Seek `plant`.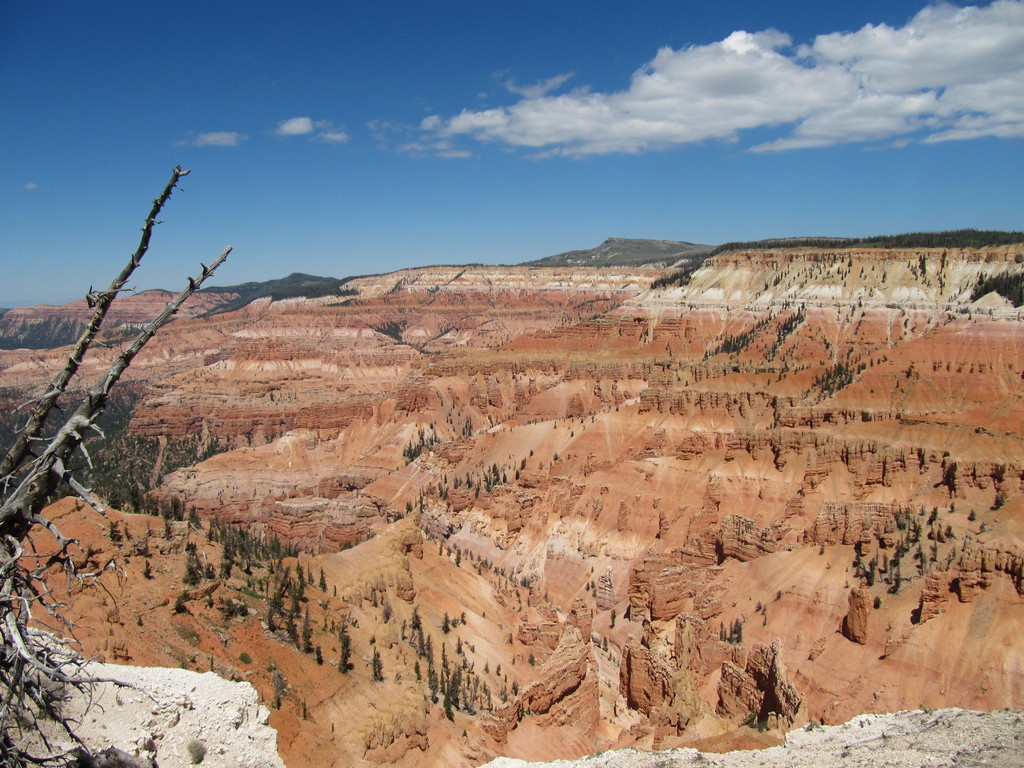
[left=872, top=594, right=883, bottom=610].
